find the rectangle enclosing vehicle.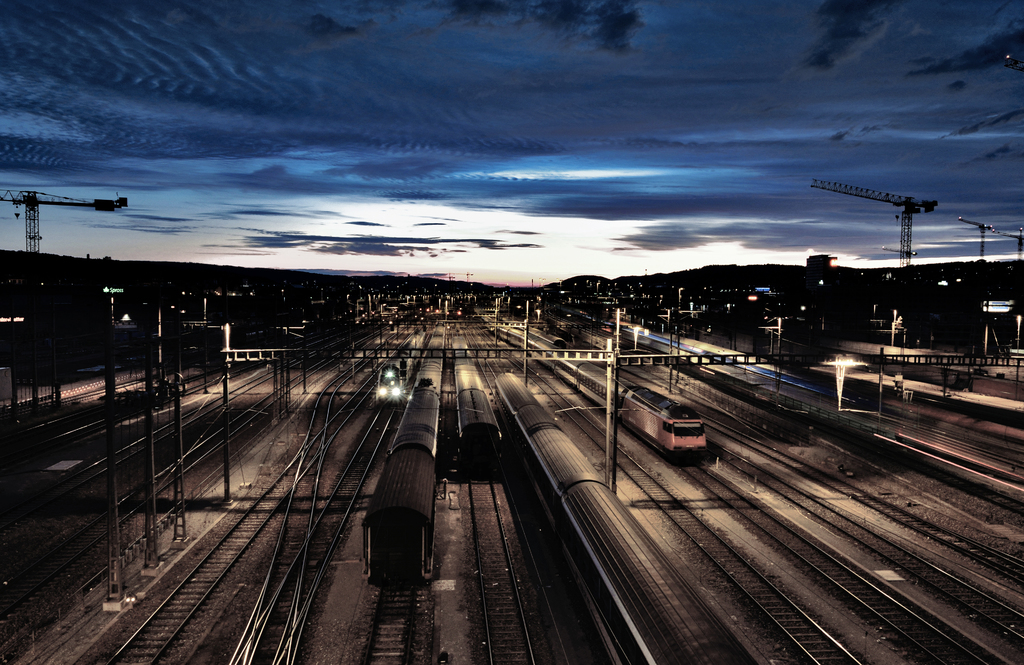
select_region(448, 316, 496, 469).
